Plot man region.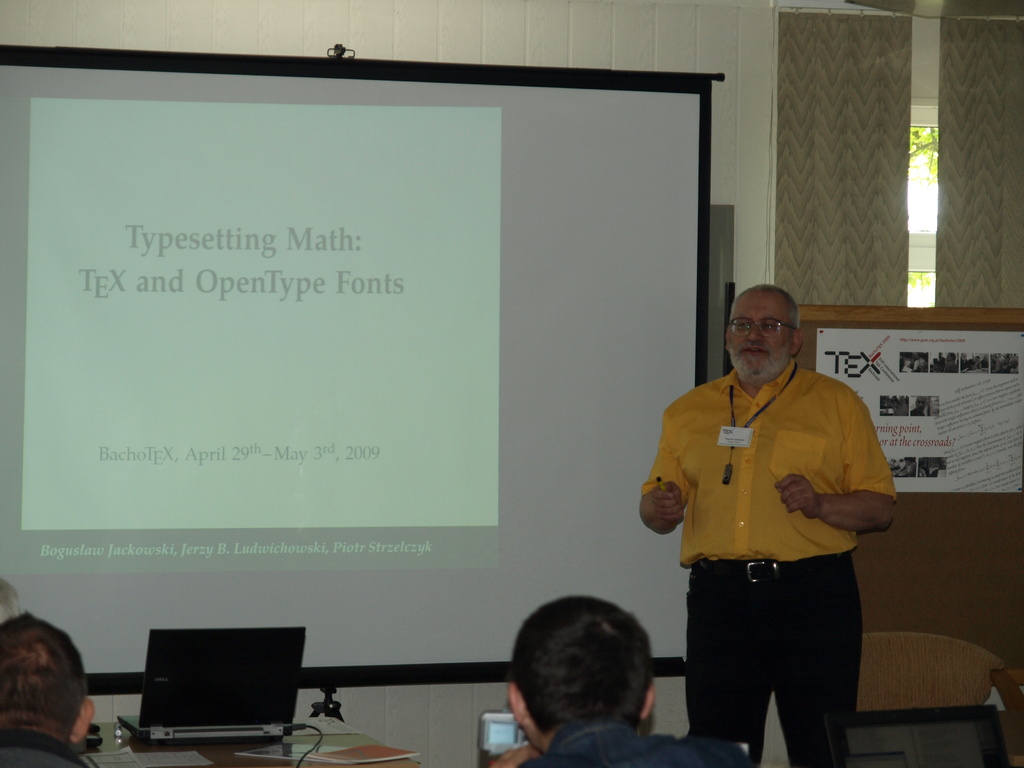
Plotted at box=[636, 237, 884, 758].
